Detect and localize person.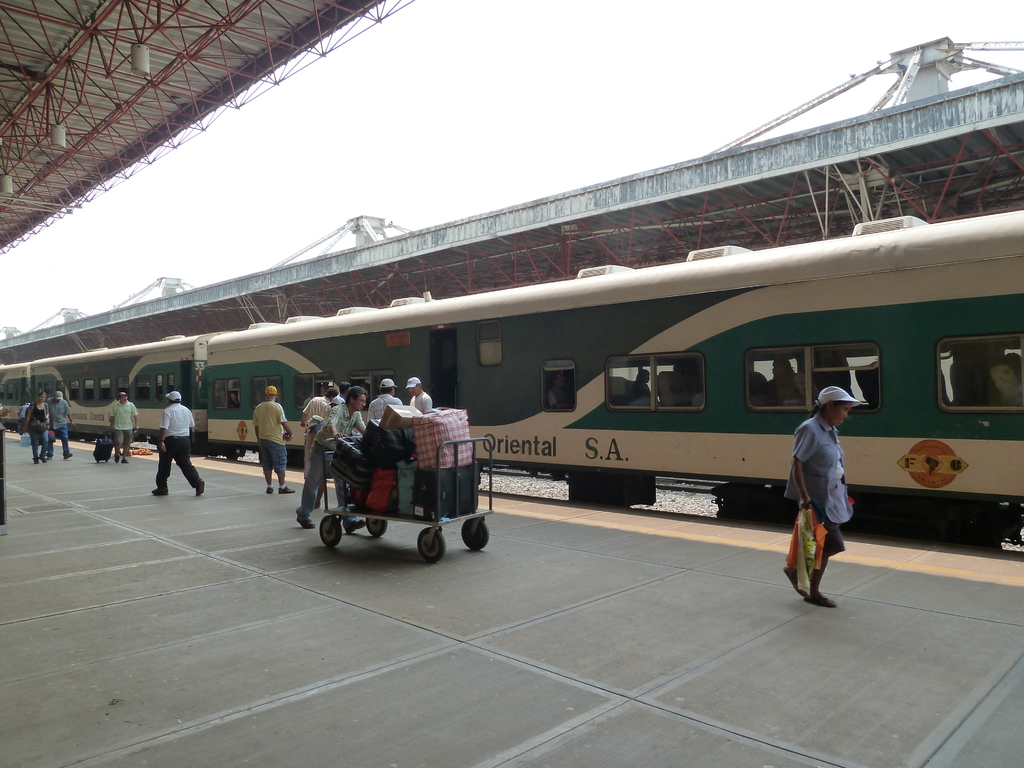
Localized at <box>298,384,339,474</box>.
